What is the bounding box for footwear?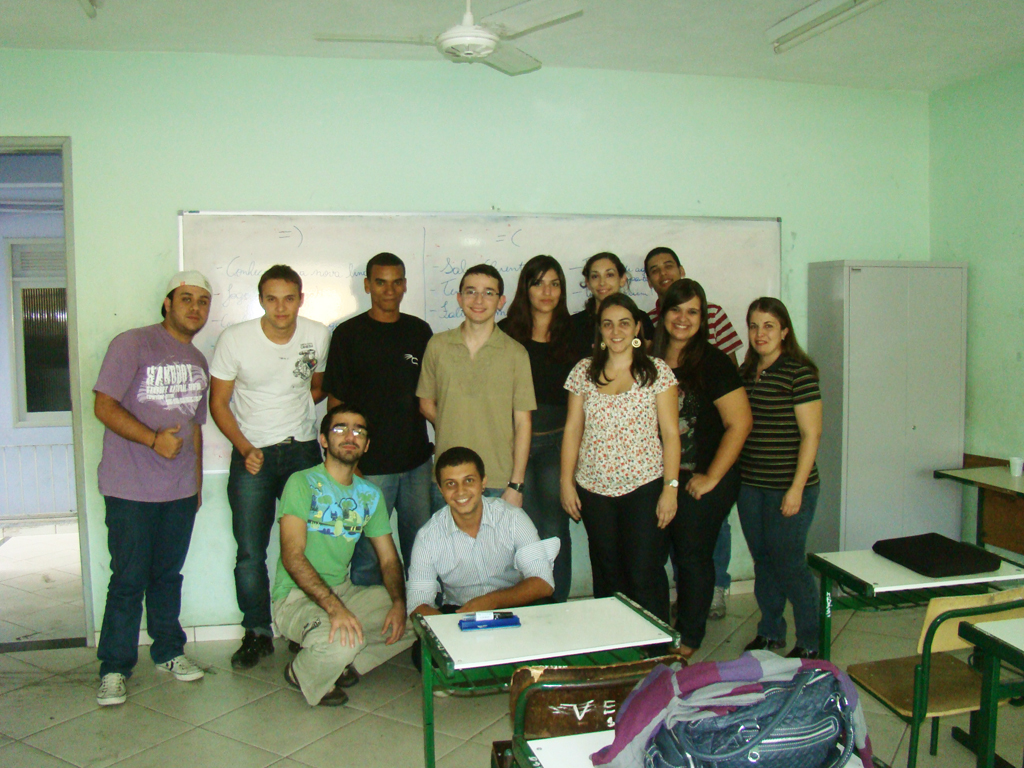
227,636,277,669.
